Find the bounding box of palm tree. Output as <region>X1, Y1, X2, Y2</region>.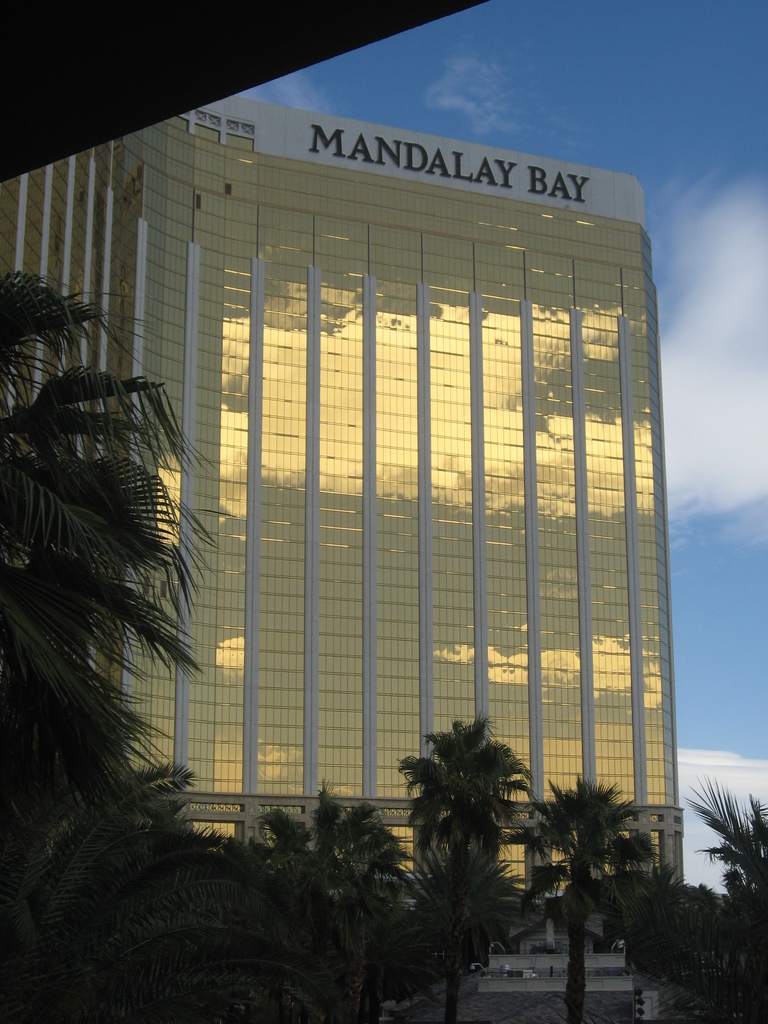
<region>180, 815, 311, 986</region>.
